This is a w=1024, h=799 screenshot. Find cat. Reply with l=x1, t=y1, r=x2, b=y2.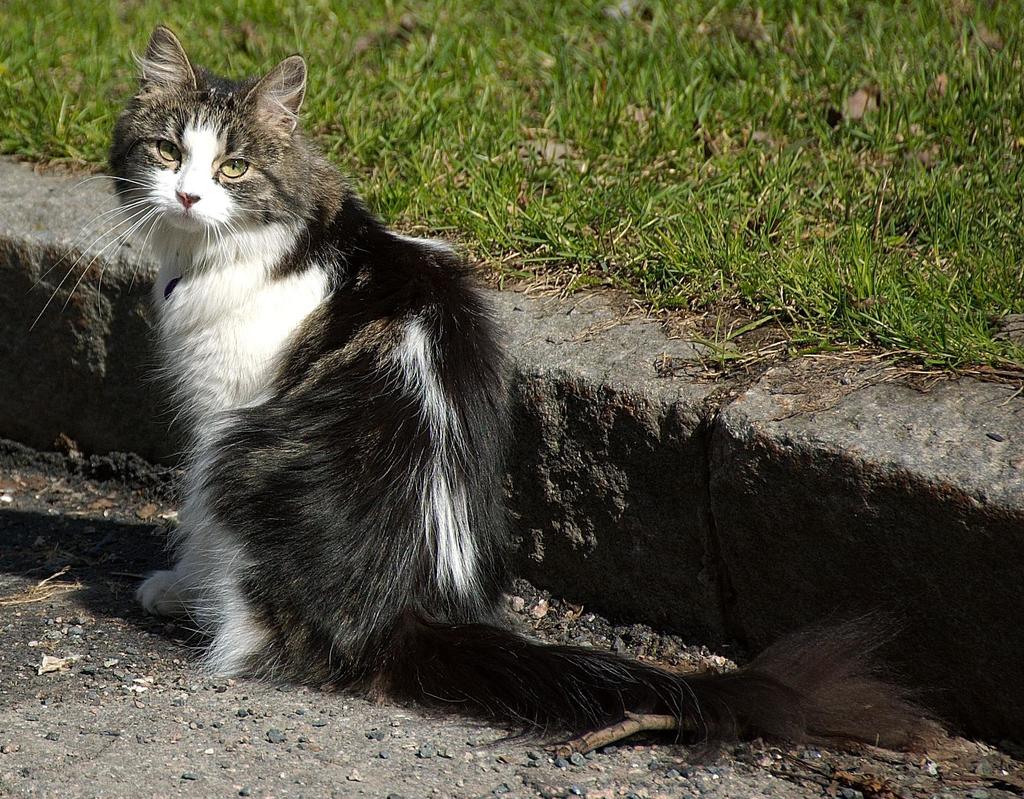
l=31, t=24, r=696, b=745.
